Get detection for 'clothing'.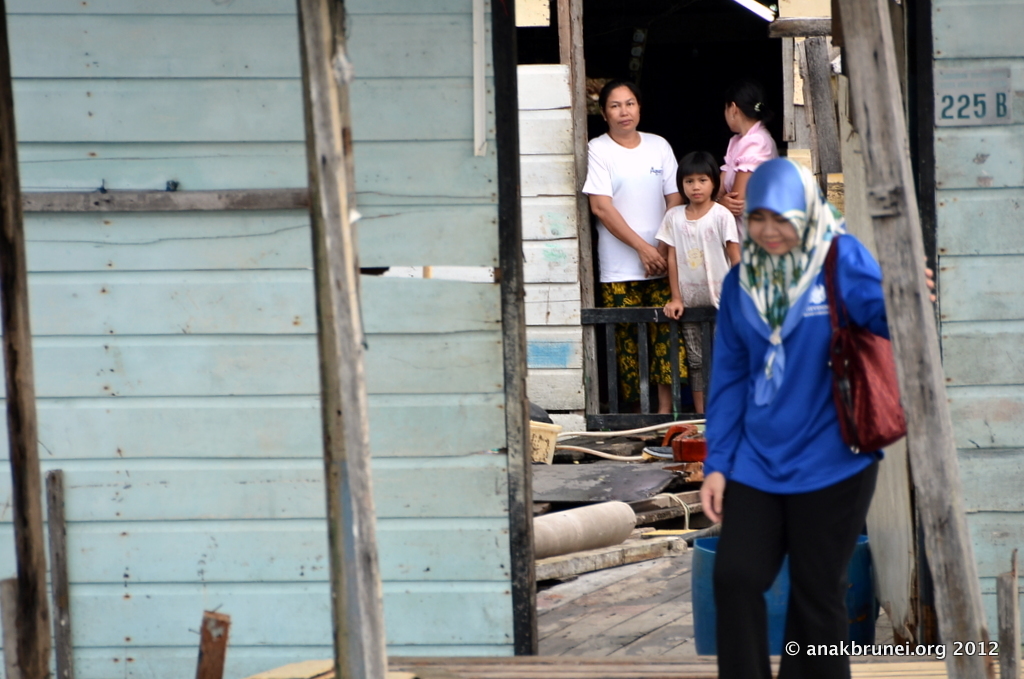
Detection: bbox=[705, 156, 886, 678].
